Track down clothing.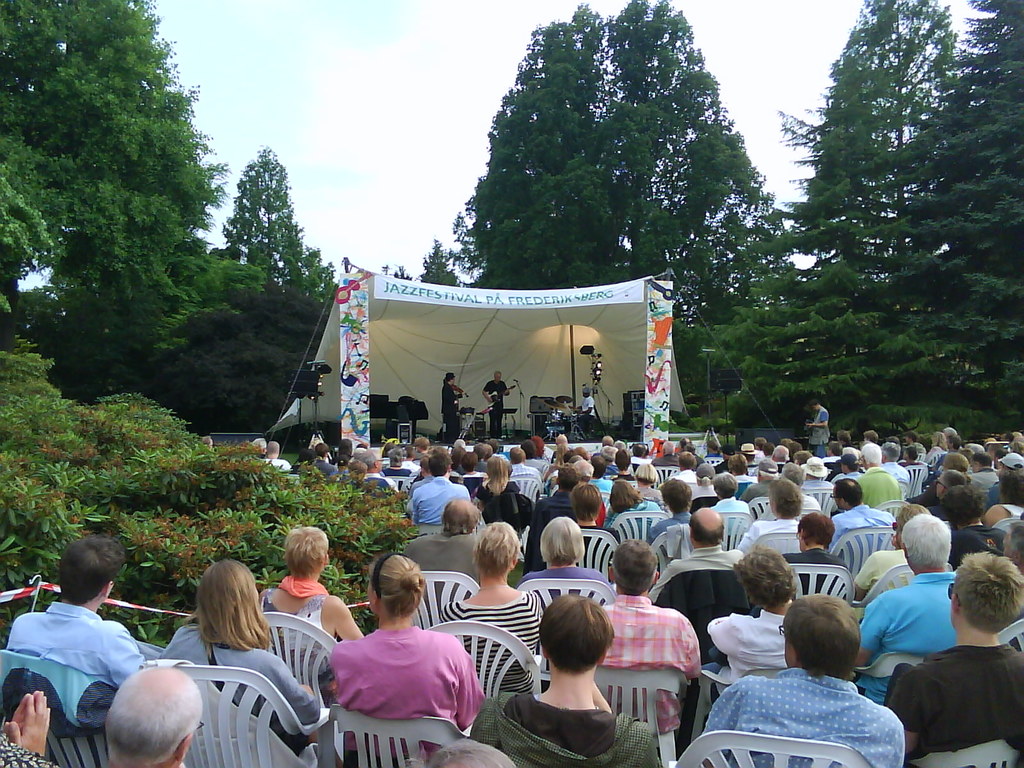
Tracked to box=[647, 545, 748, 598].
